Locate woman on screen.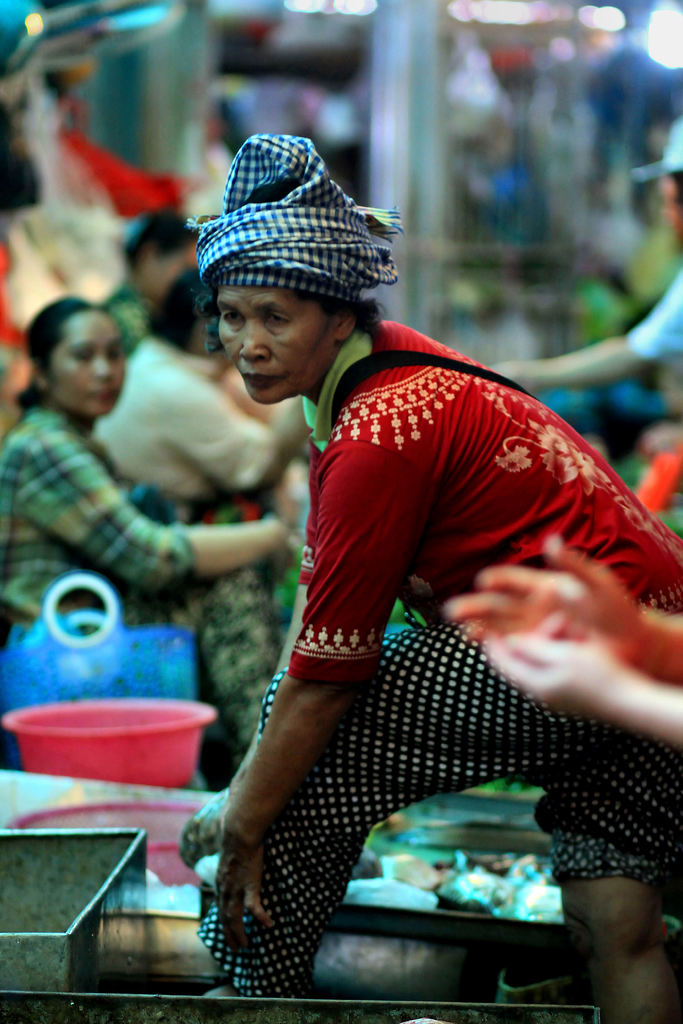
On screen at [0, 284, 315, 756].
